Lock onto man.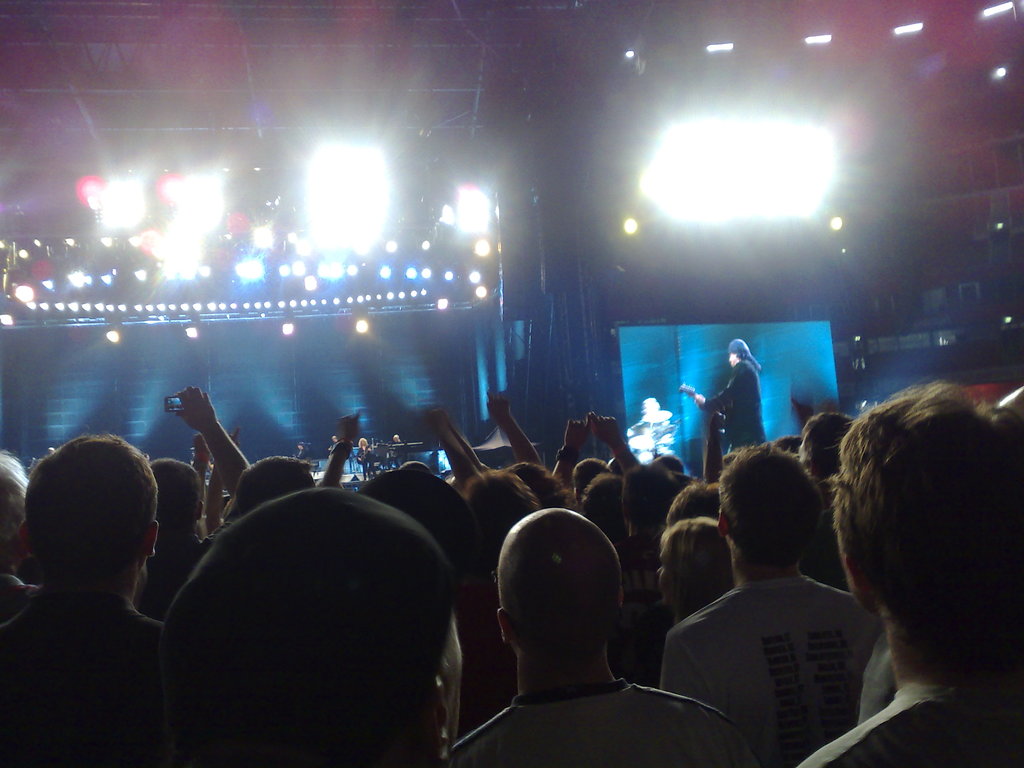
Locked: (452,504,758,767).
